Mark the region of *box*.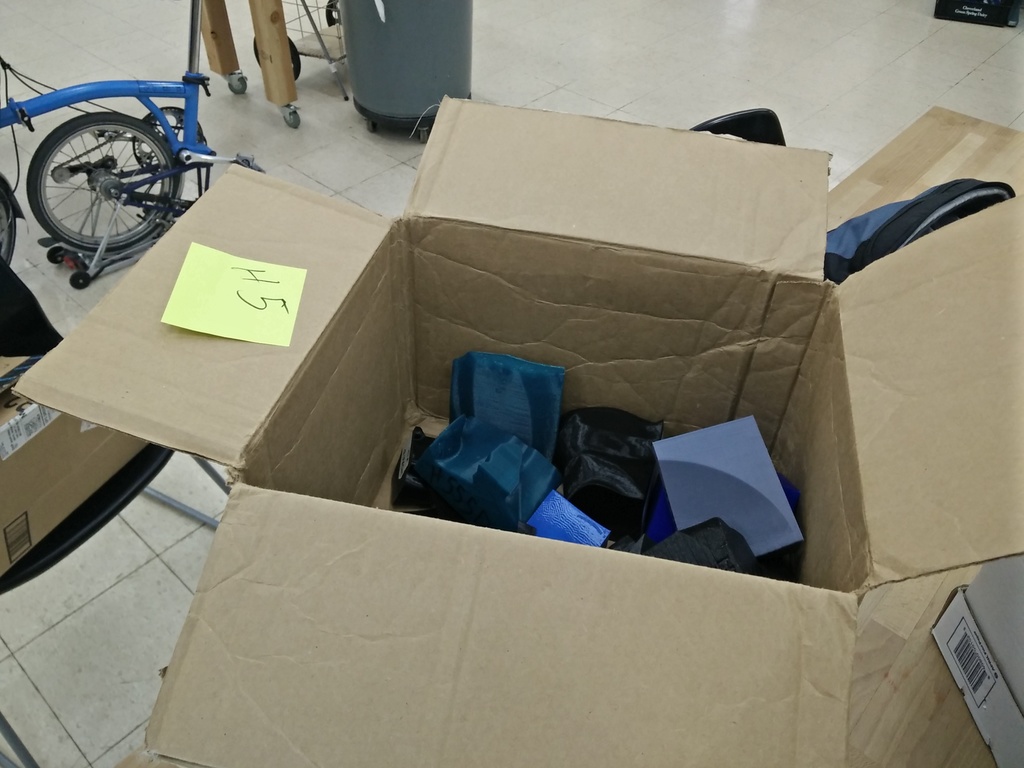
Region: locate(821, 106, 1023, 232).
